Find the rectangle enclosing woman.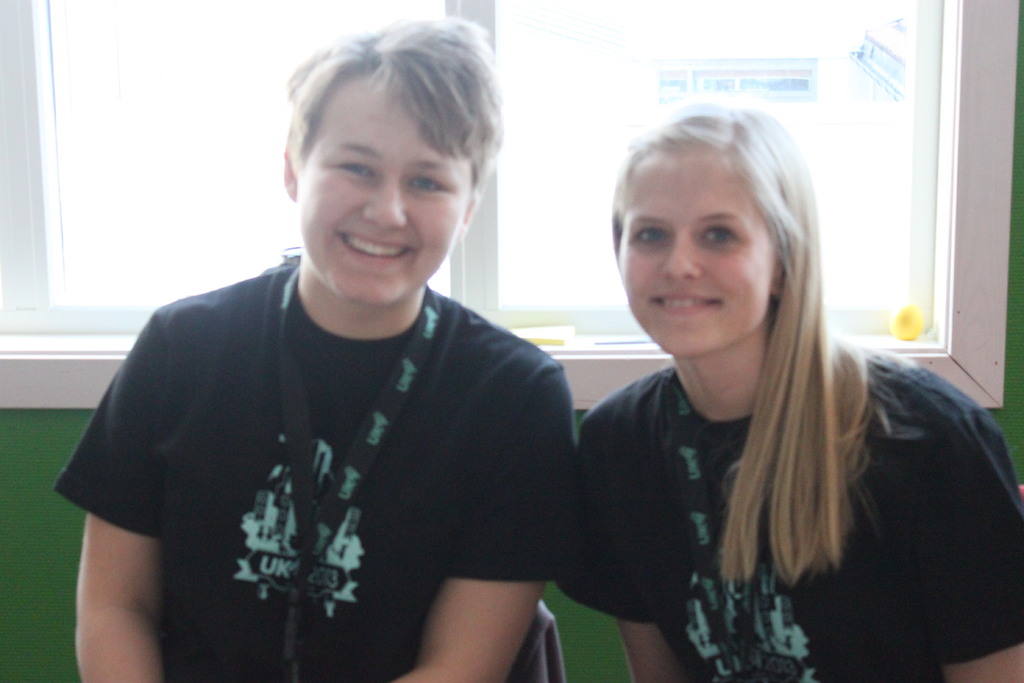
BBox(545, 107, 995, 682).
